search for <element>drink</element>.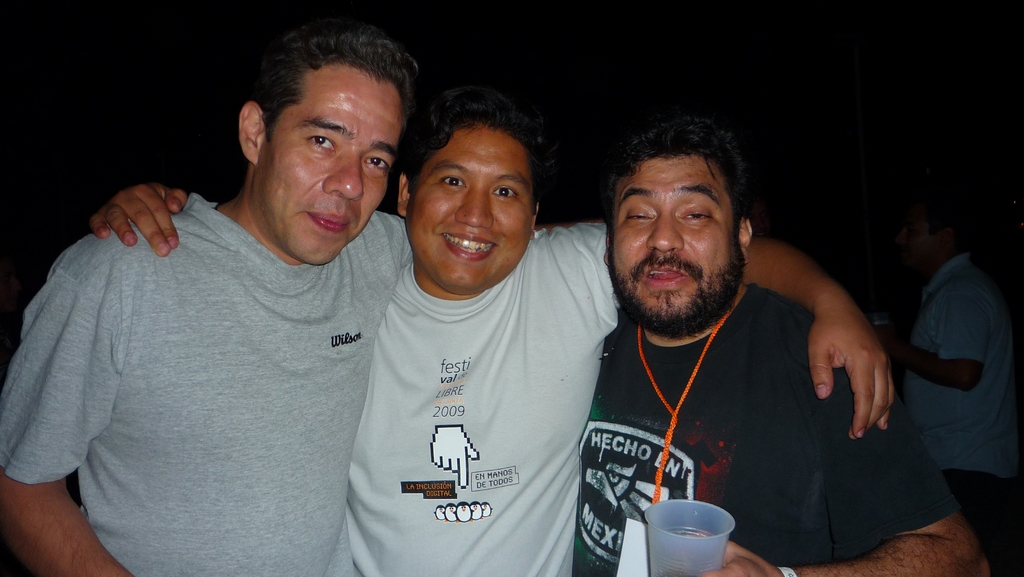
Found at Rect(663, 528, 713, 540).
